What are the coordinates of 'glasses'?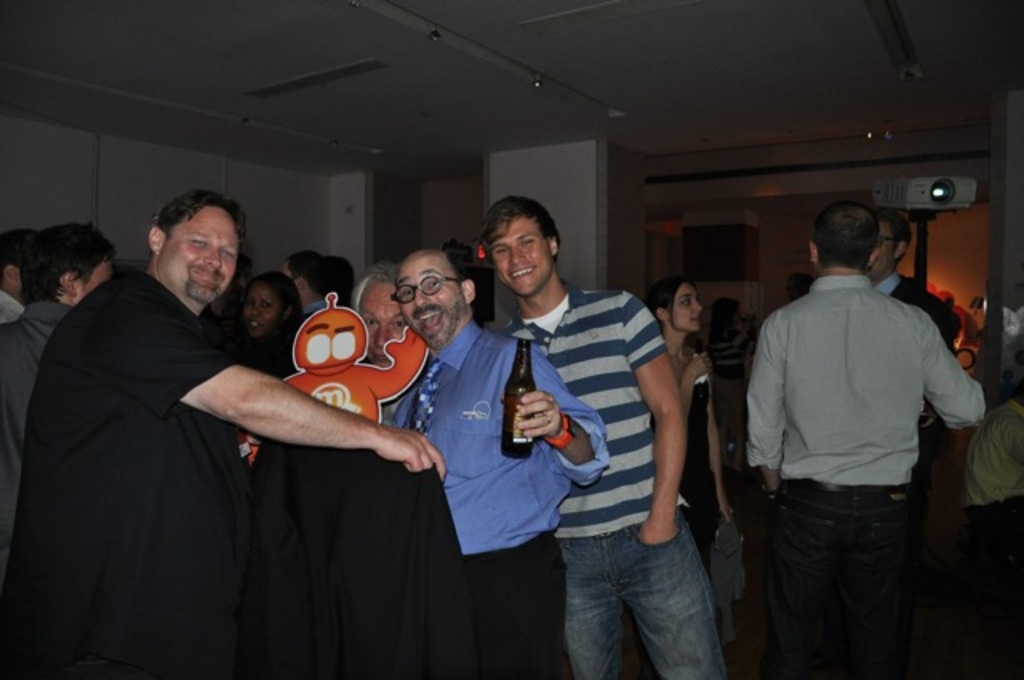
{"left": 877, "top": 232, "right": 907, "bottom": 250}.
